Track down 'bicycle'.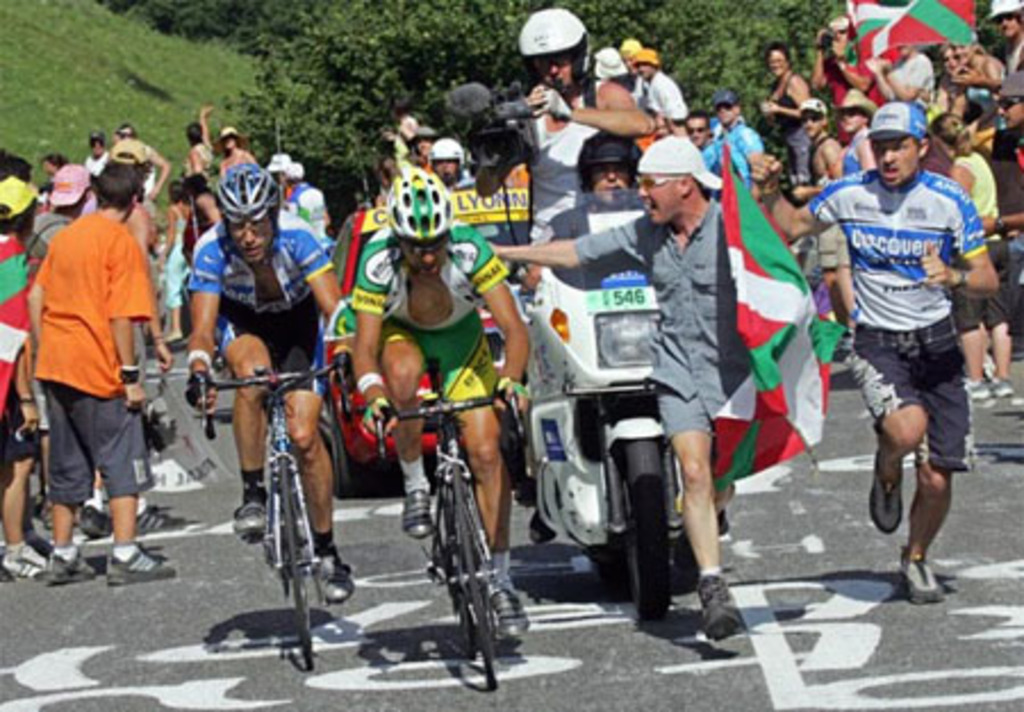
Tracked to pyautogui.locateOnScreen(214, 371, 330, 651).
